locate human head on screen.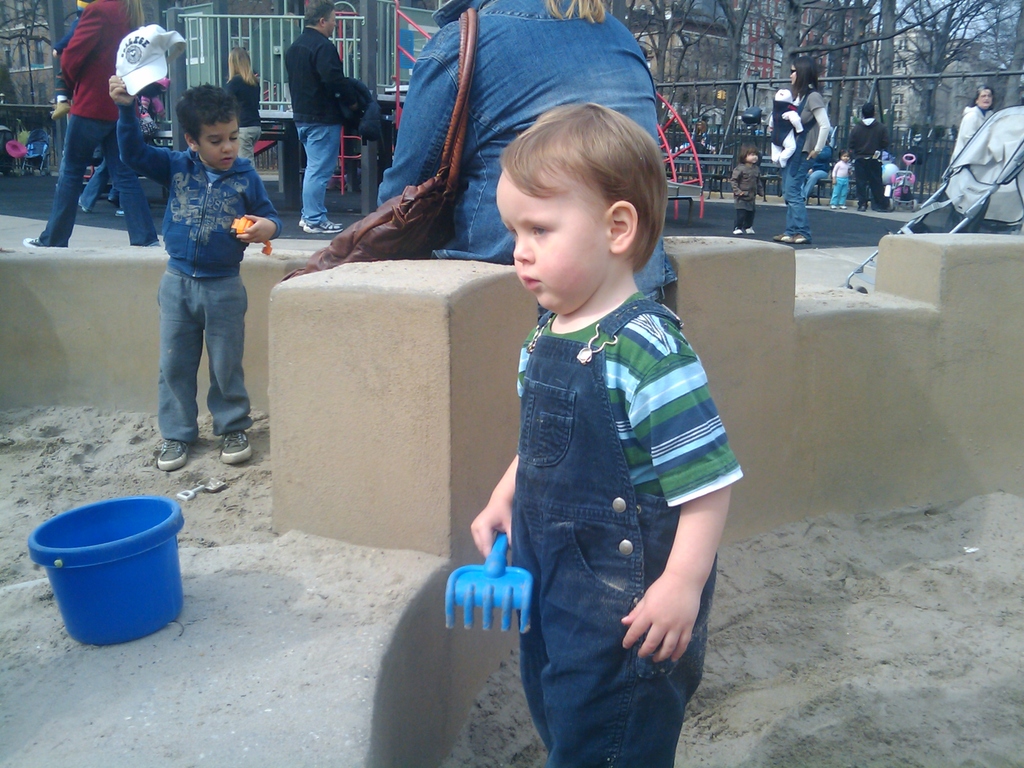
On screen at [left=742, top=147, right=759, bottom=163].
